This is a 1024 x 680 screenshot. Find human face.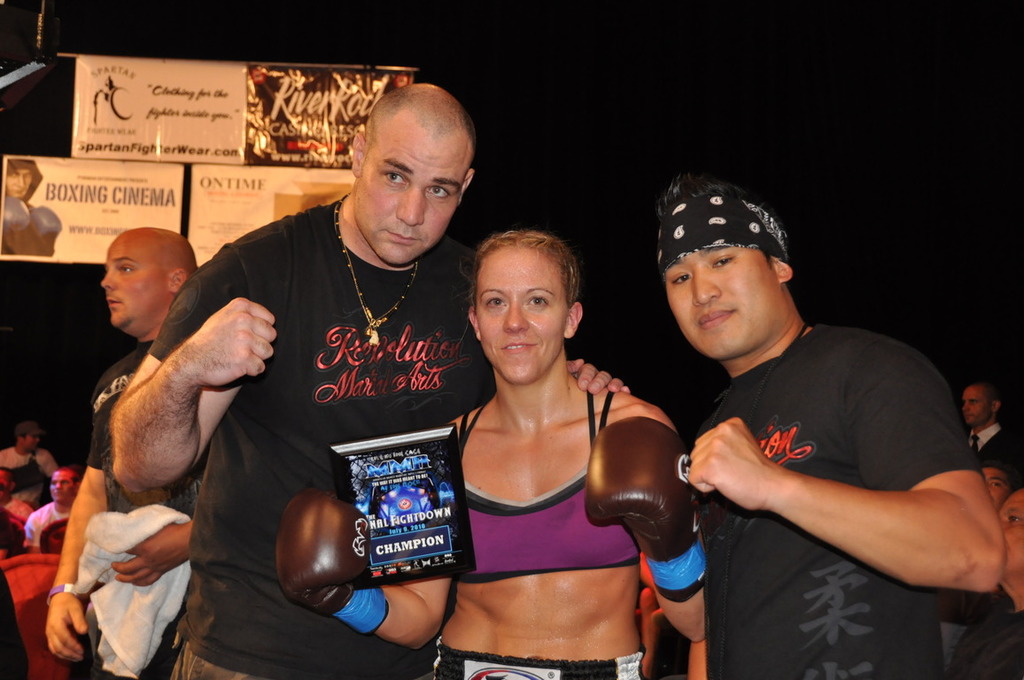
Bounding box: (x1=981, y1=468, x2=1008, y2=508).
